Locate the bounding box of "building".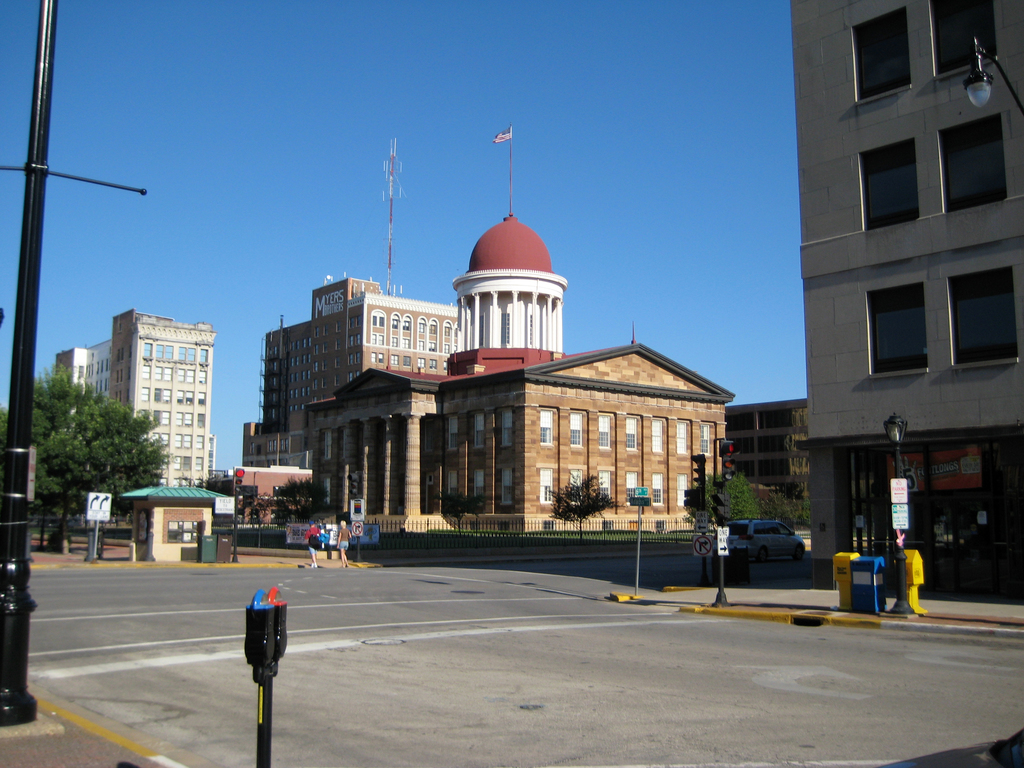
Bounding box: (left=785, top=0, right=1022, bottom=584).
